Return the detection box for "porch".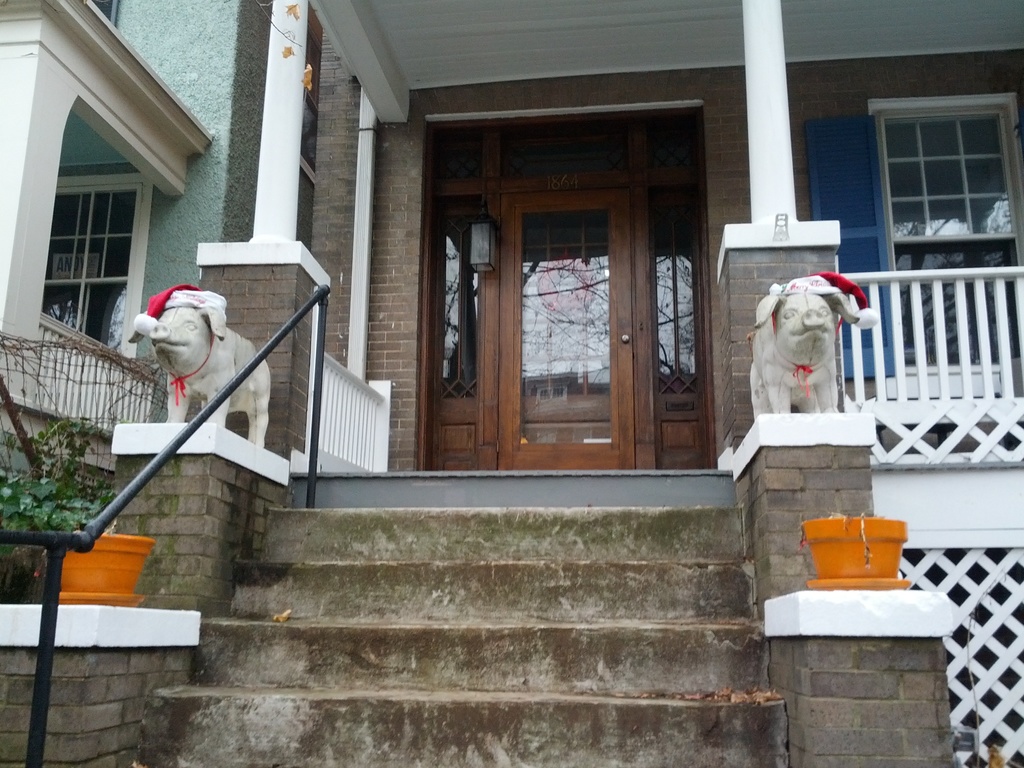
[left=285, top=264, right=1023, bottom=475].
